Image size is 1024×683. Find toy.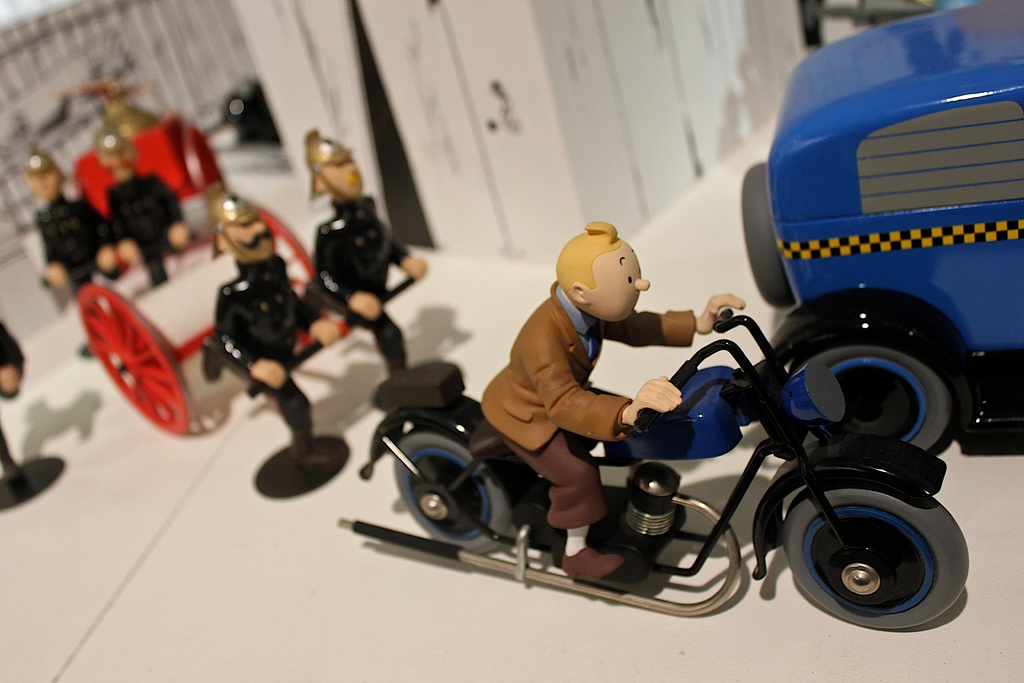
[left=296, top=240, right=997, bottom=638].
